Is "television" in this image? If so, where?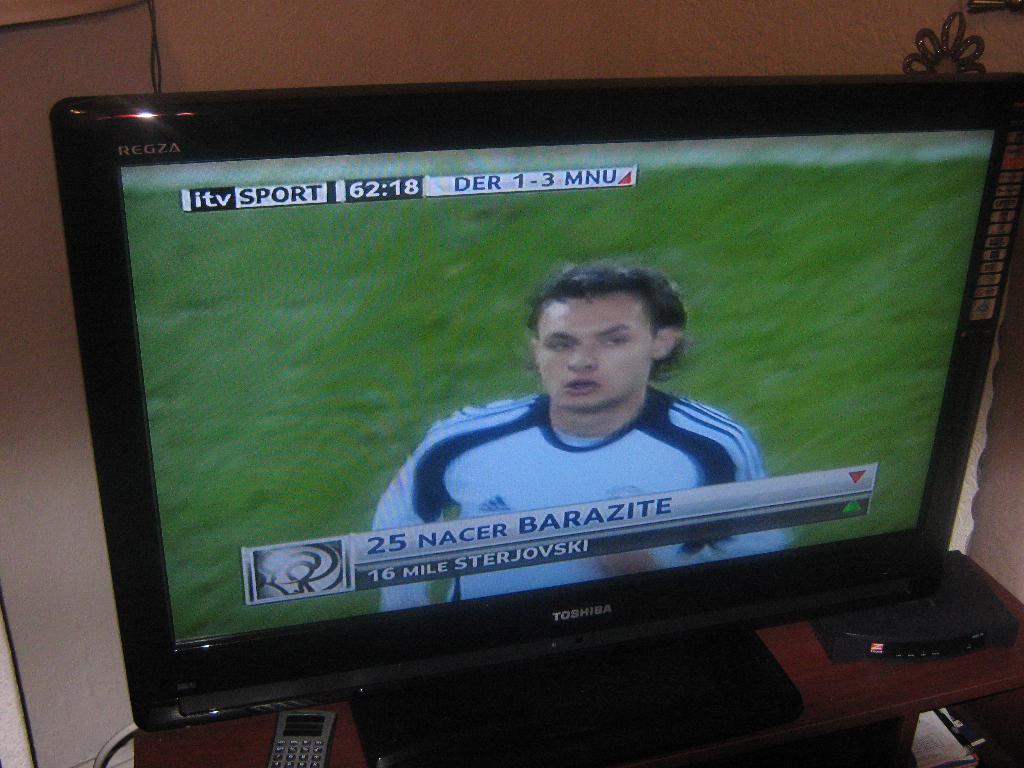
Yes, at (51,73,1022,767).
